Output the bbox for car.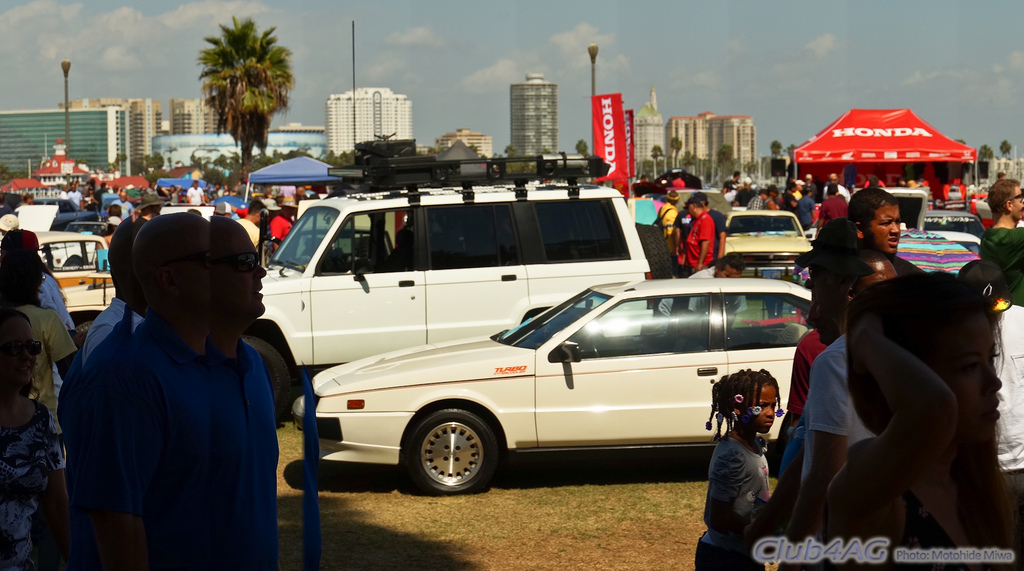
Rect(721, 213, 814, 273).
